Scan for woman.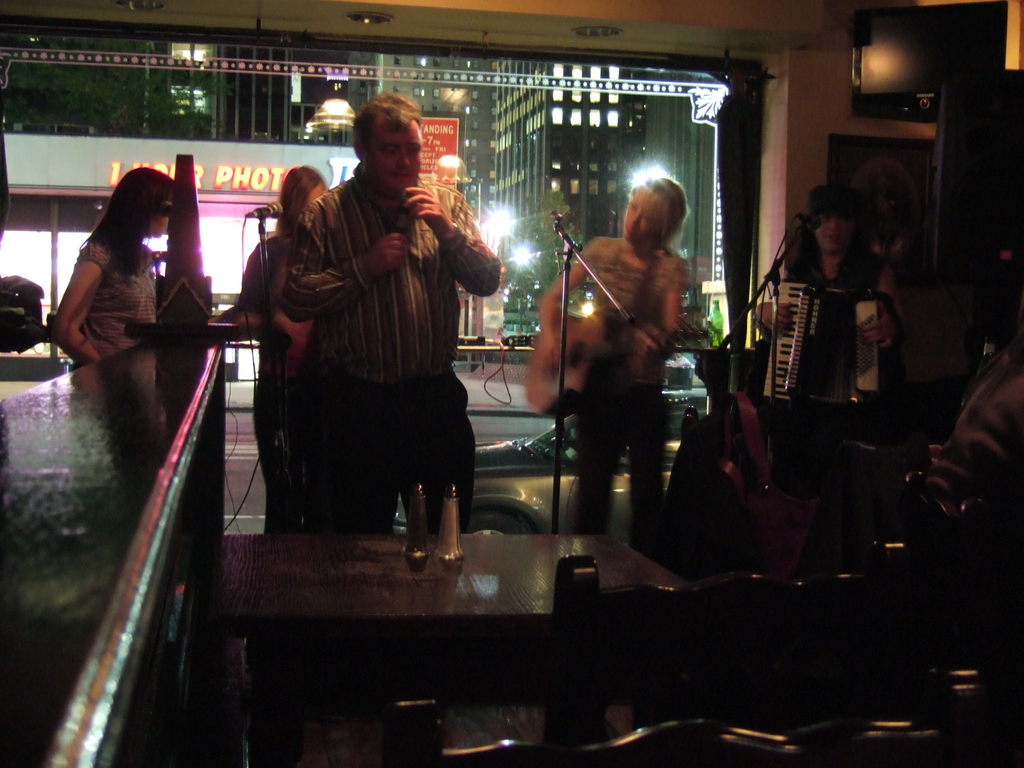
Scan result: (755,188,901,349).
